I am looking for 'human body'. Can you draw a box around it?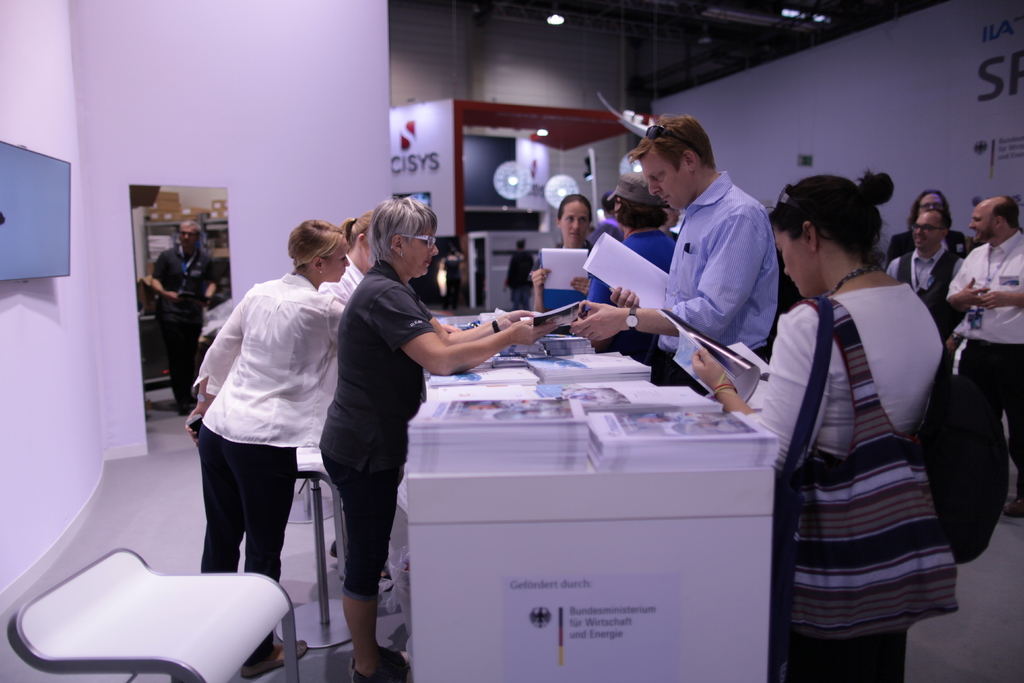
Sure, the bounding box is {"left": 187, "top": 215, "right": 349, "bottom": 672}.
